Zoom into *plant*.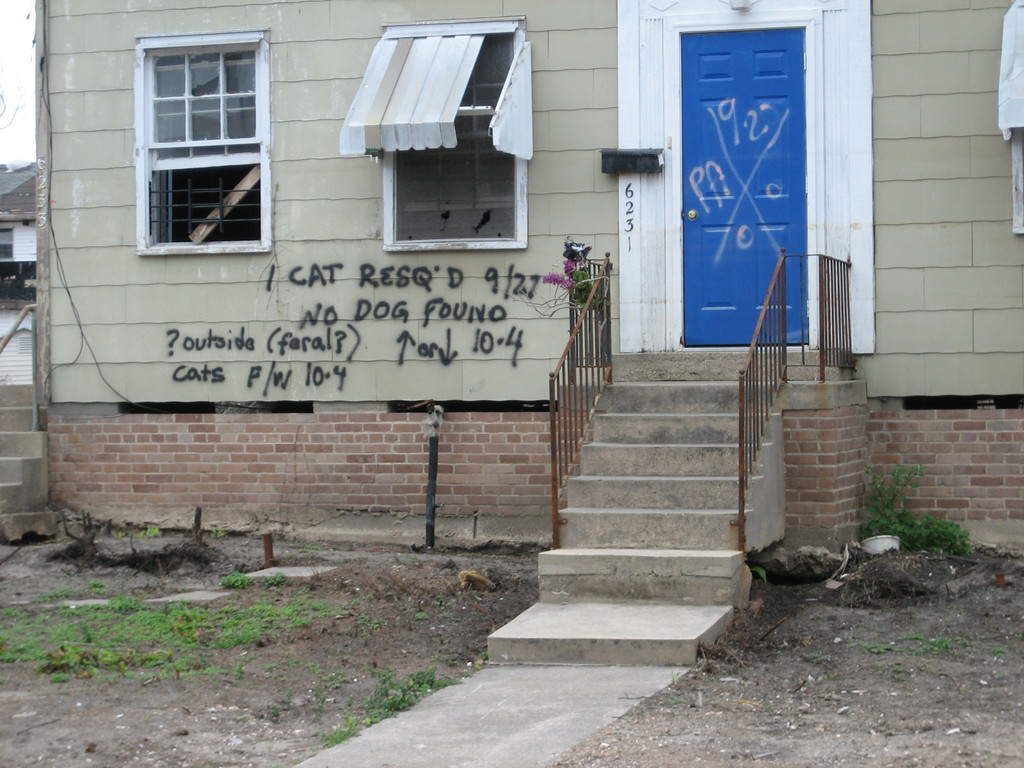
Zoom target: select_region(136, 524, 164, 538).
